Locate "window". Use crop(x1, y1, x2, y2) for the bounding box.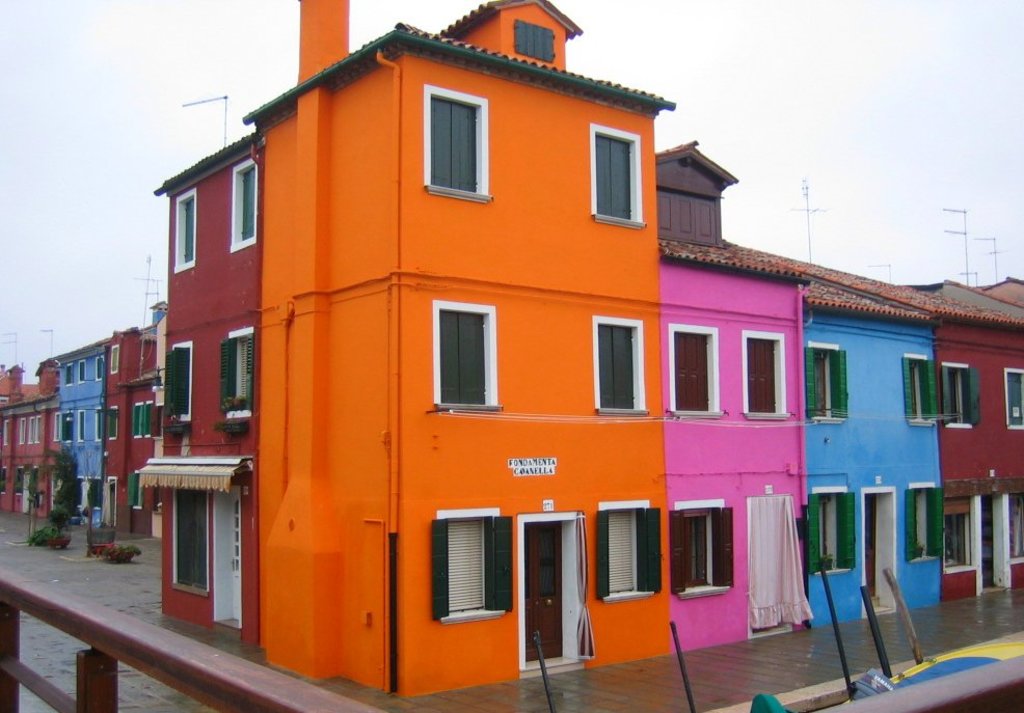
crop(940, 361, 981, 430).
